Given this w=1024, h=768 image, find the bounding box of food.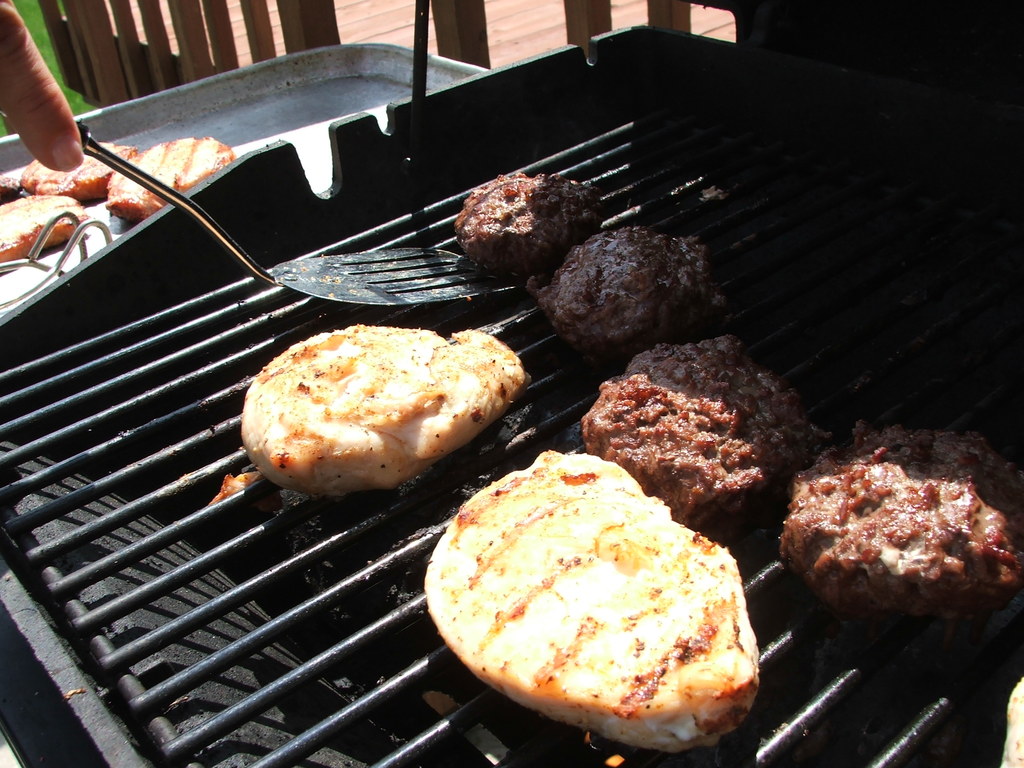
left=0, top=195, right=91, bottom=268.
